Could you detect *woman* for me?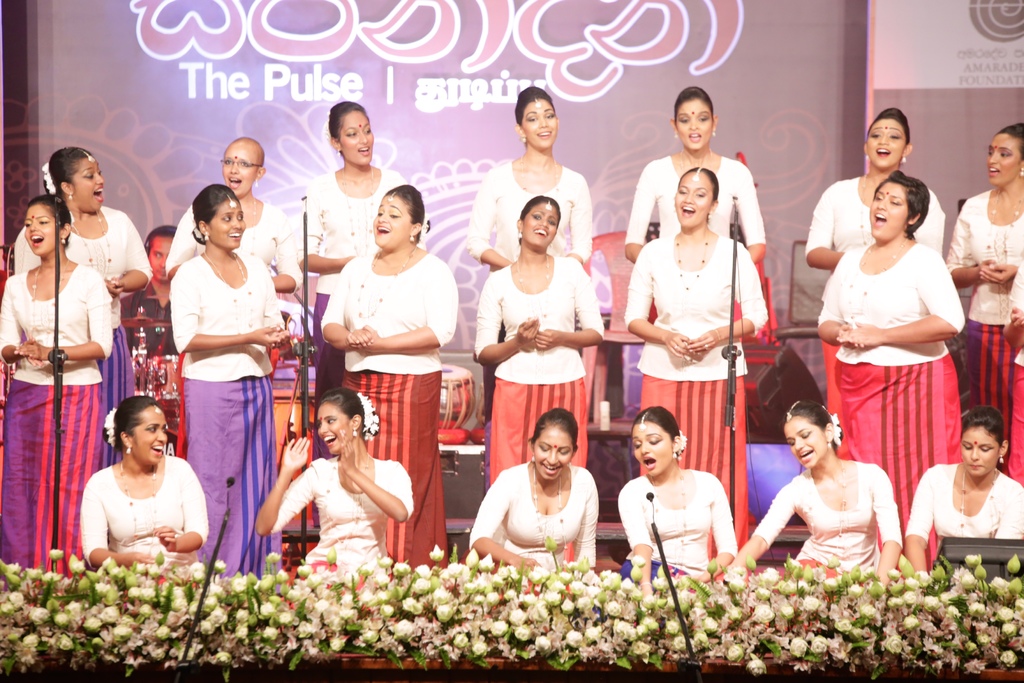
Detection result: [472,193,609,489].
